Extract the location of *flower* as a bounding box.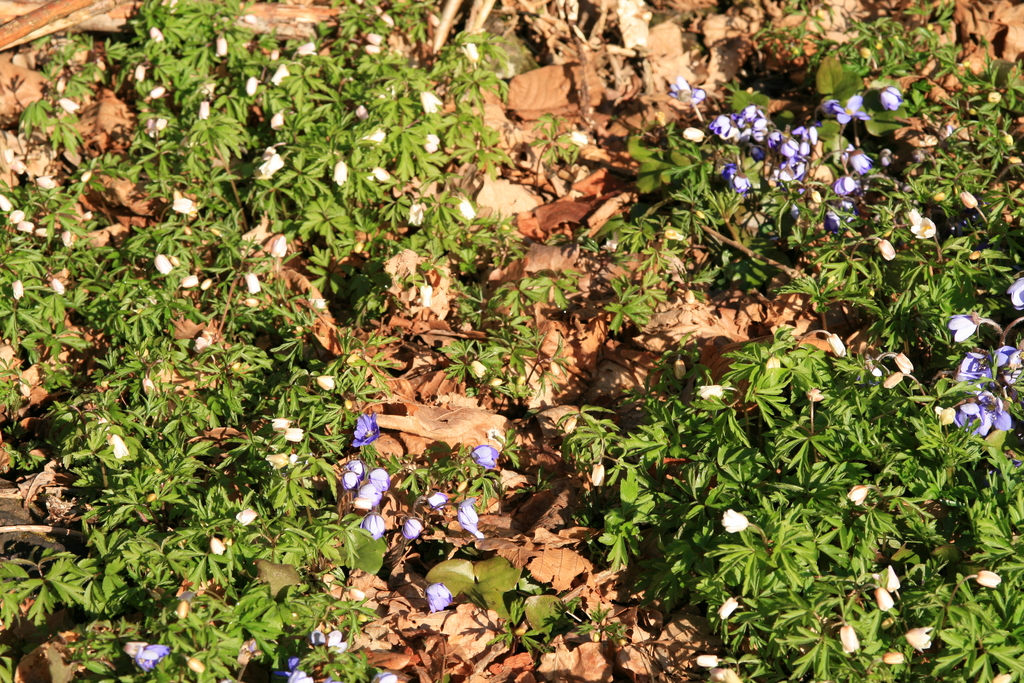
[left=268, top=105, right=284, bottom=129].
